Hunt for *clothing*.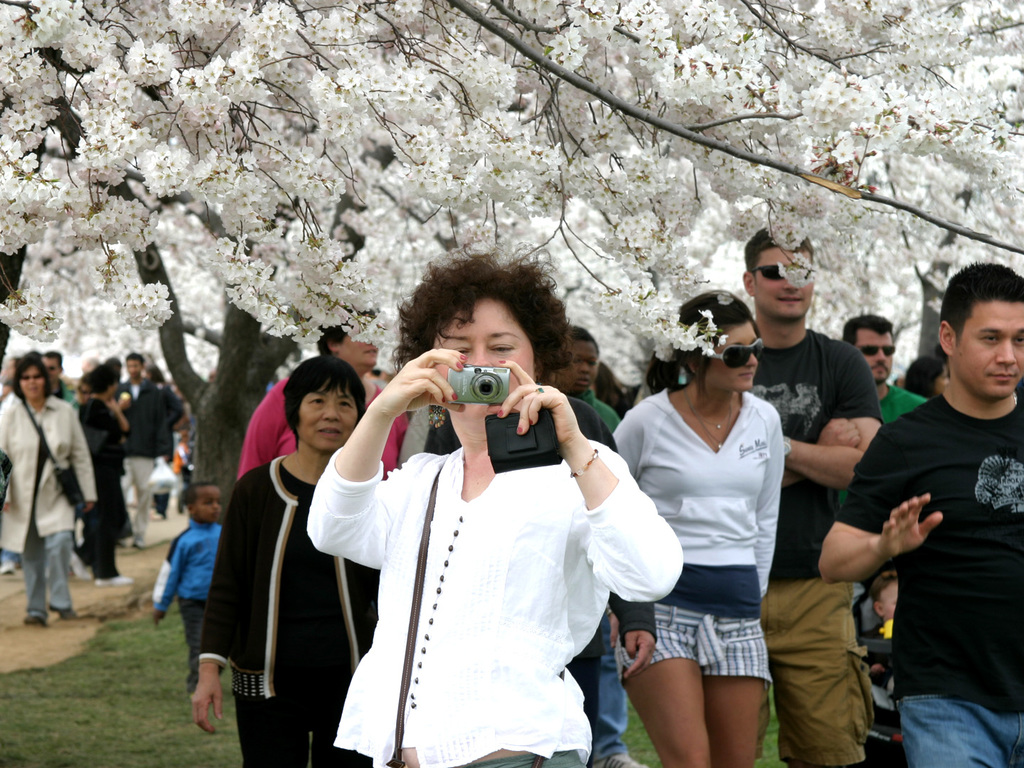
Hunted down at crop(195, 453, 380, 767).
